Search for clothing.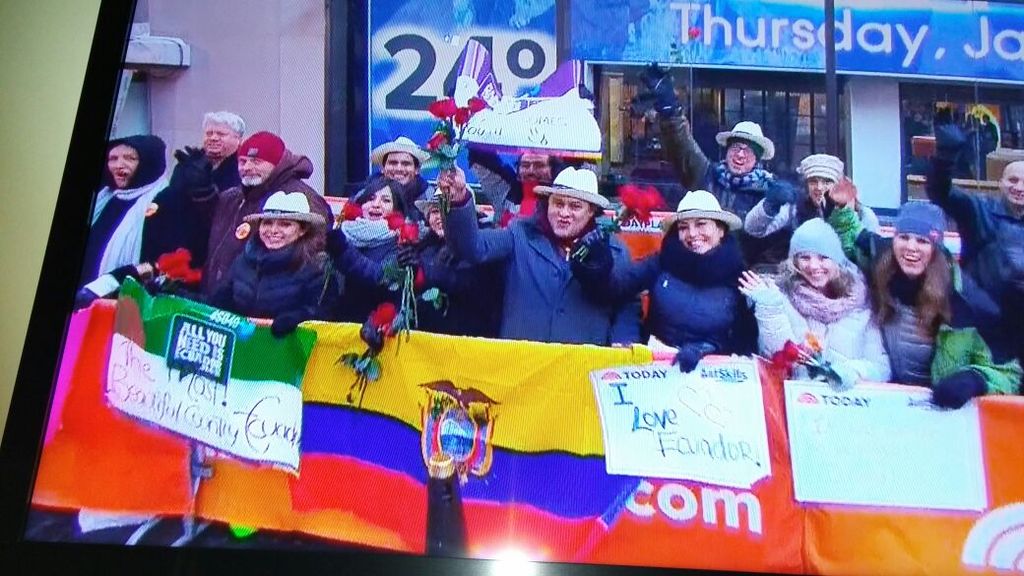
Found at crop(74, 168, 199, 290).
